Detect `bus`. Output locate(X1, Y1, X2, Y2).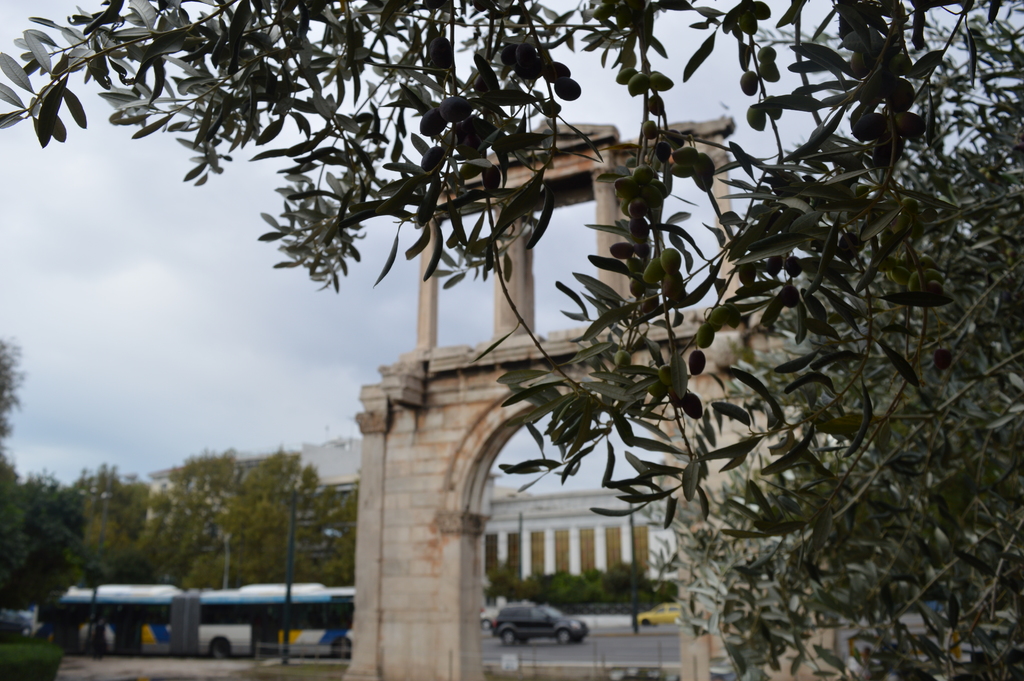
locate(31, 584, 358, 662).
